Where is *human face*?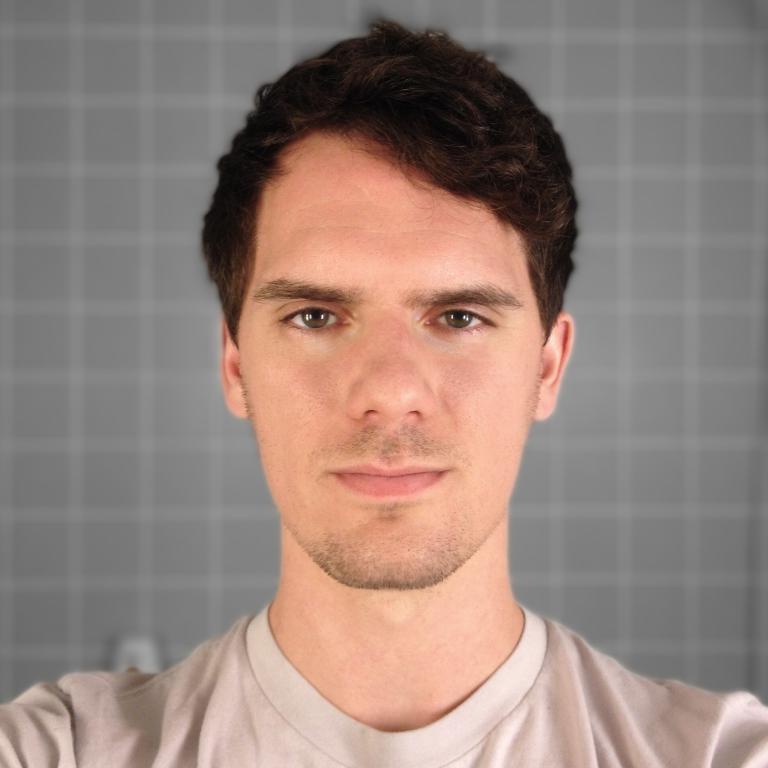
234/127/545/592.
